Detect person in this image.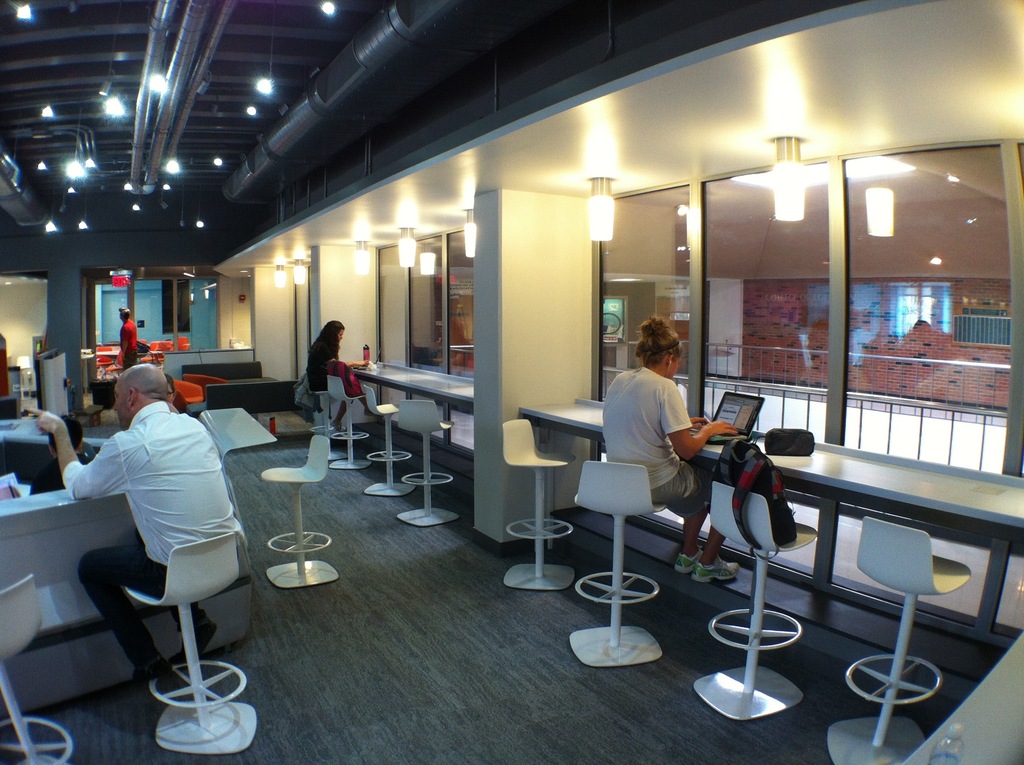
Detection: region(35, 360, 240, 682).
